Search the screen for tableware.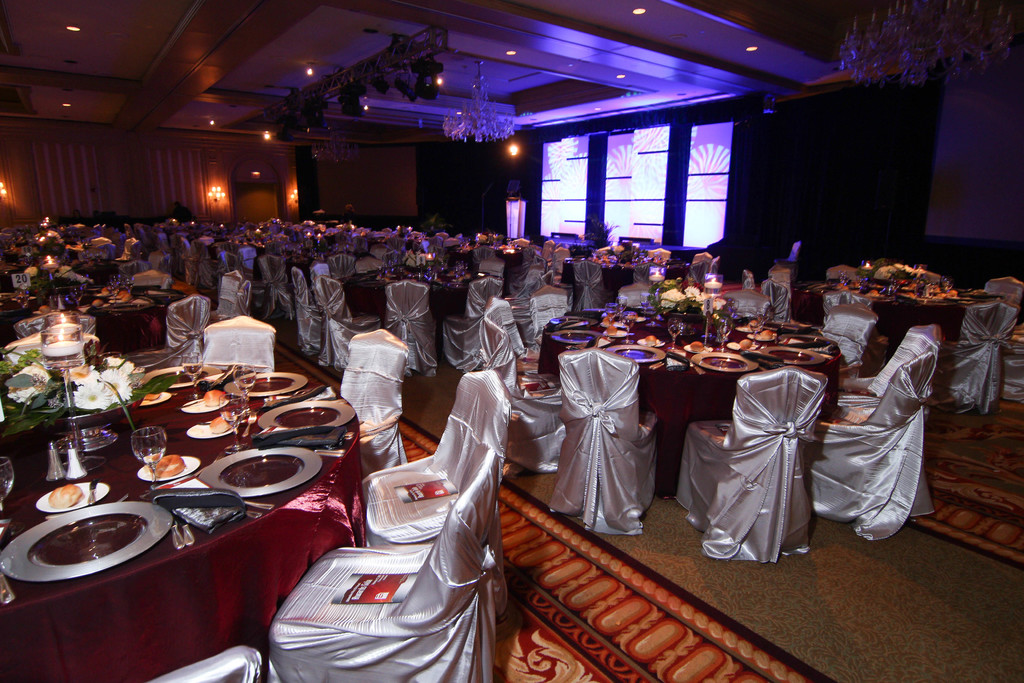
Found at x1=136, y1=426, x2=159, y2=475.
